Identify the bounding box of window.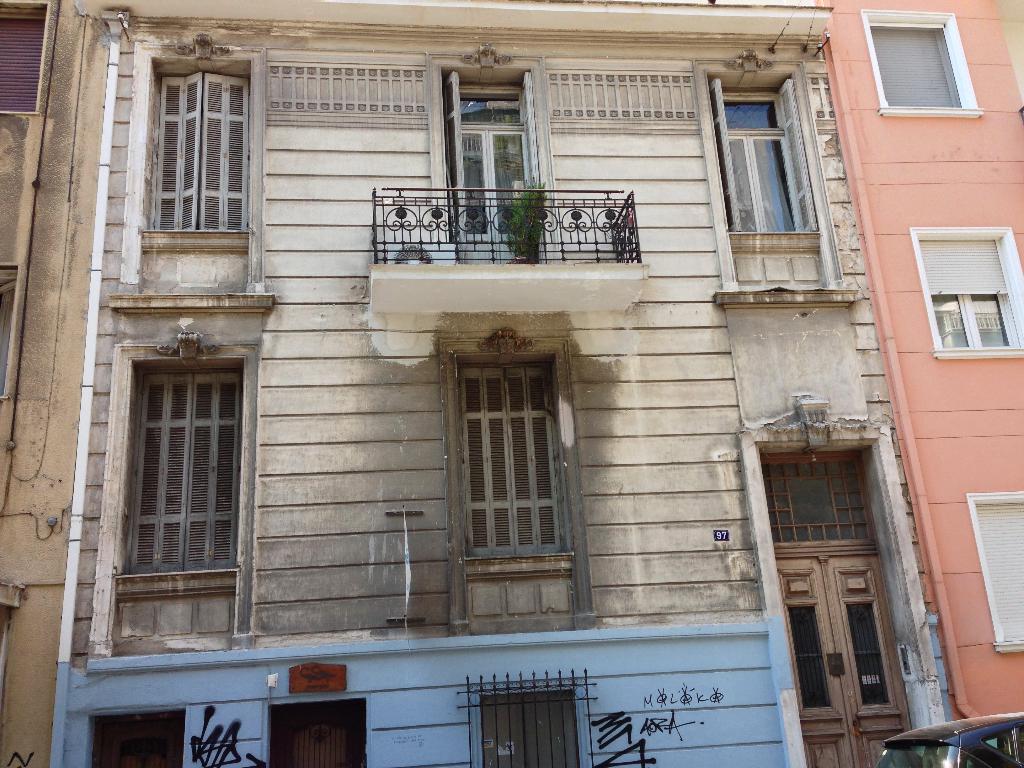
(696,60,838,254).
